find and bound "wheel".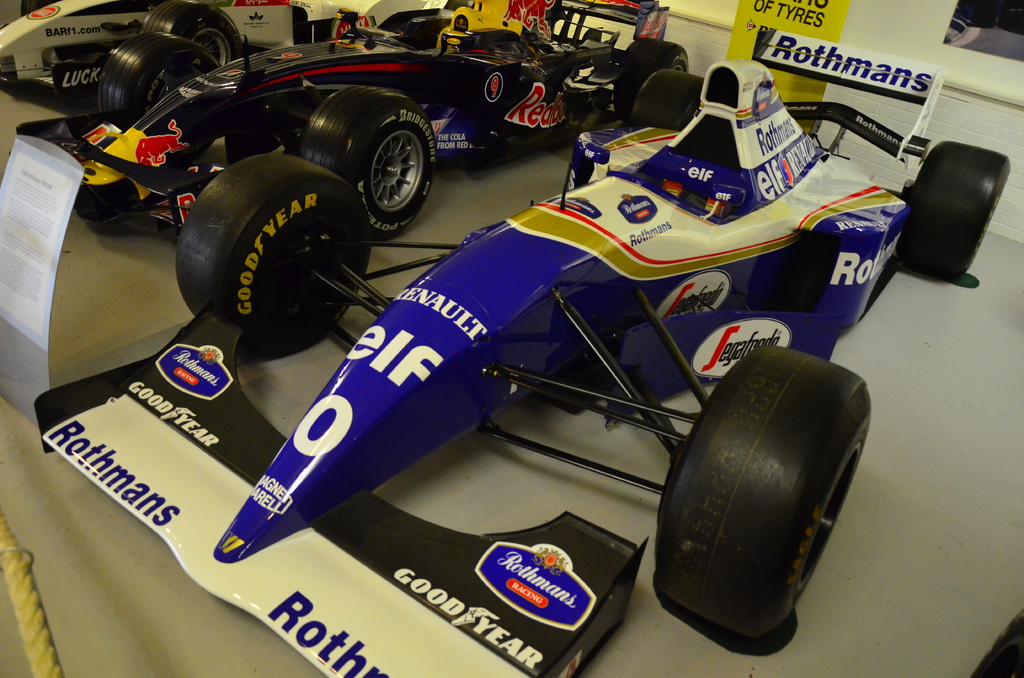
Bound: box=[143, 3, 236, 67].
